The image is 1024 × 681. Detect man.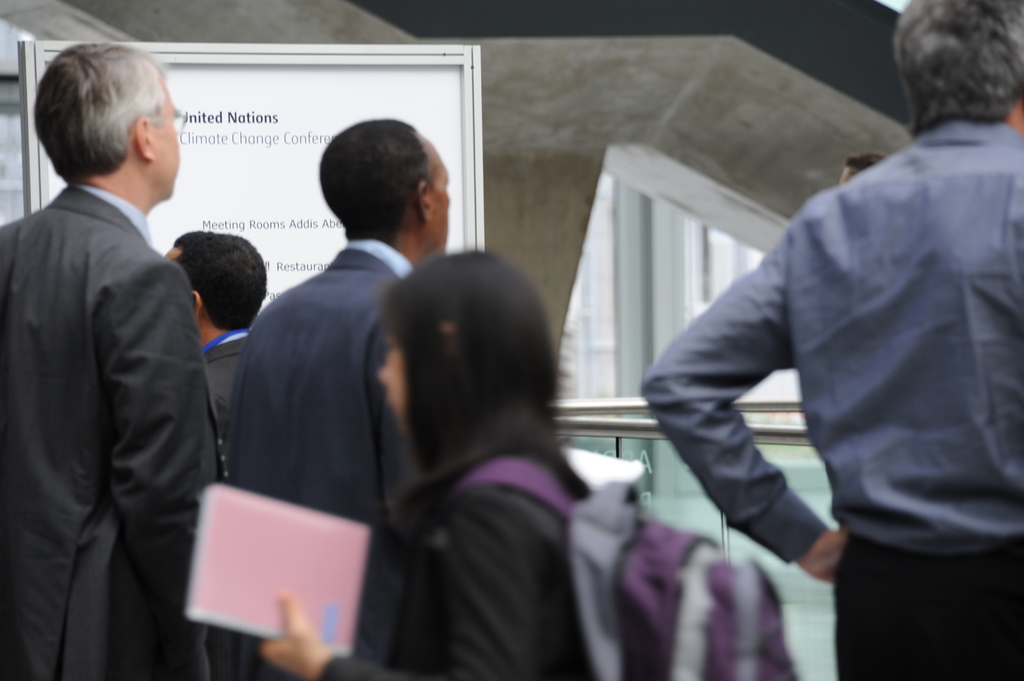
Detection: 159, 223, 262, 417.
